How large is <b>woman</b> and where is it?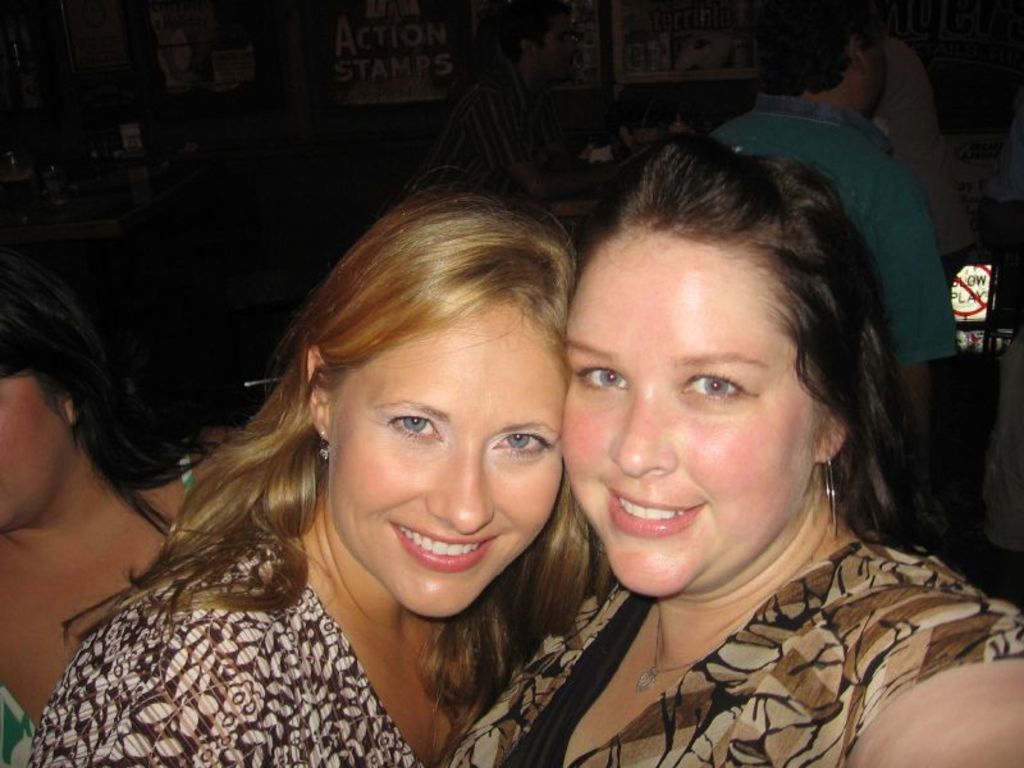
Bounding box: bbox=[458, 133, 1023, 767].
